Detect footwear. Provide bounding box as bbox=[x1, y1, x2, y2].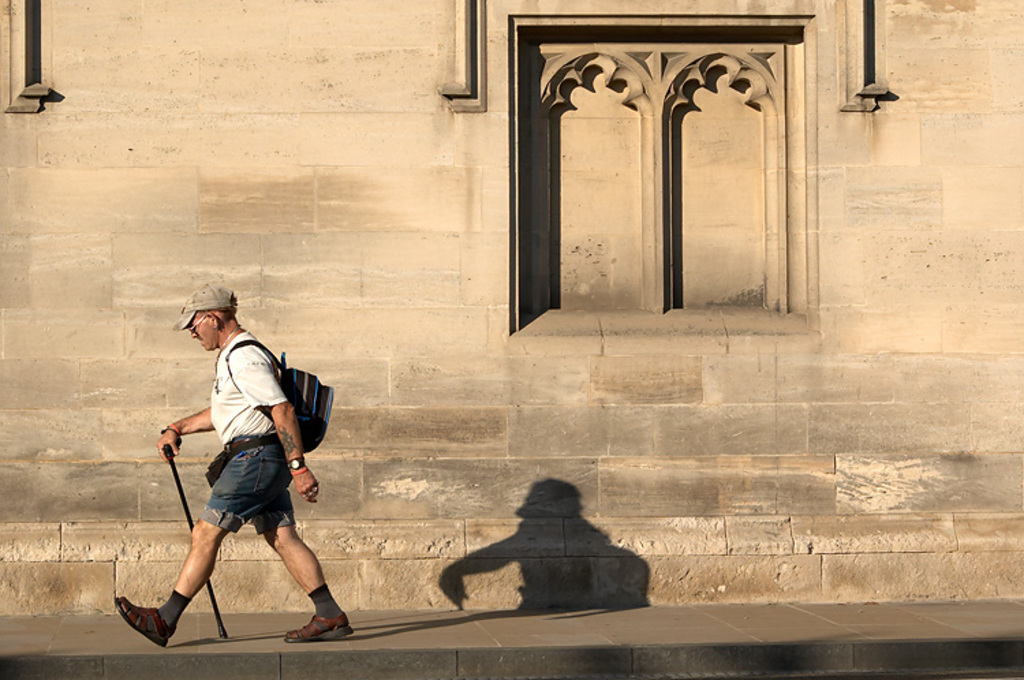
bbox=[109, 601, 182, 653].
